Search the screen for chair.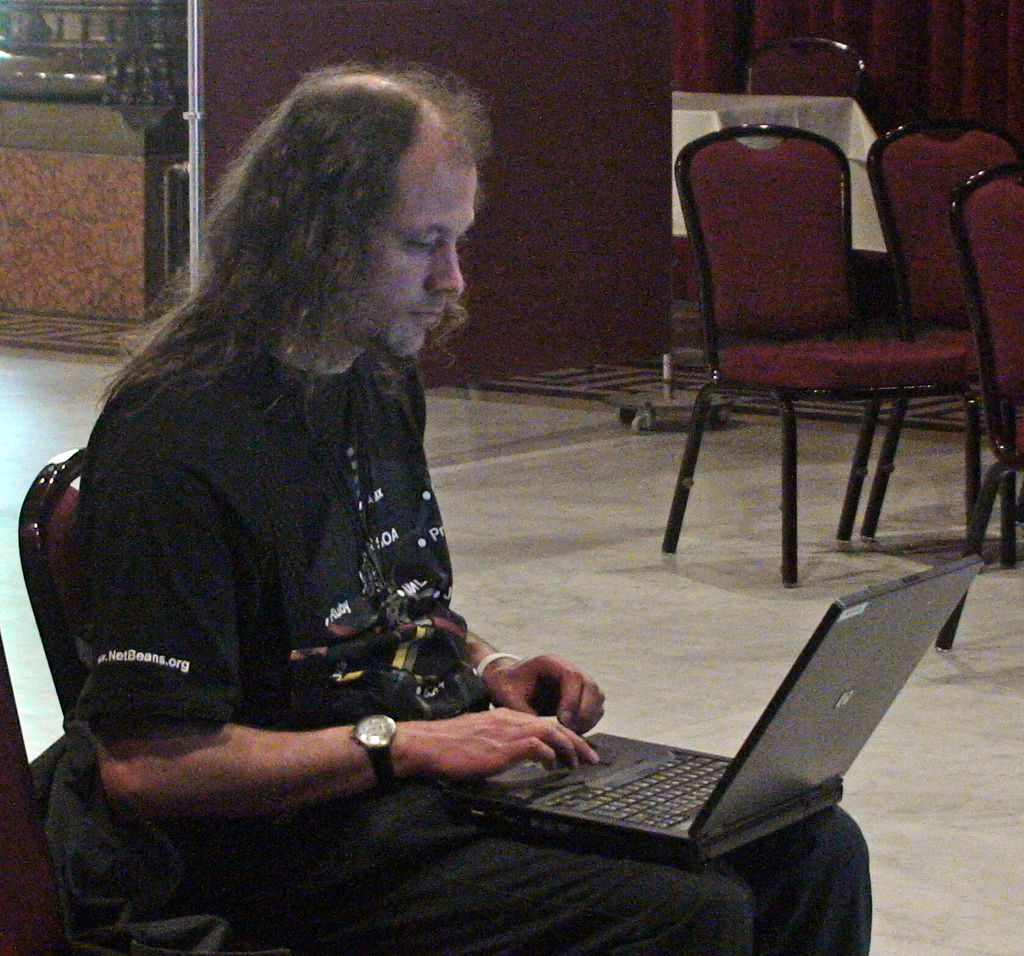
Found at detection(17, 448, 299, 955).
